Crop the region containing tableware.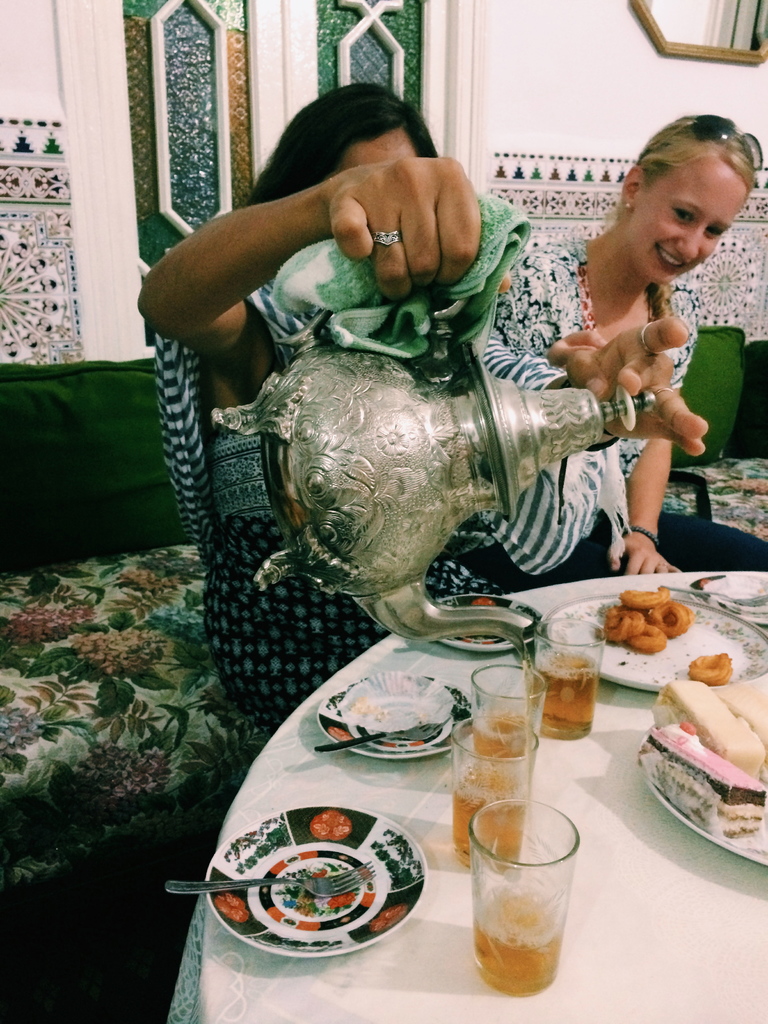
Crop region: (470,662,549,718).
